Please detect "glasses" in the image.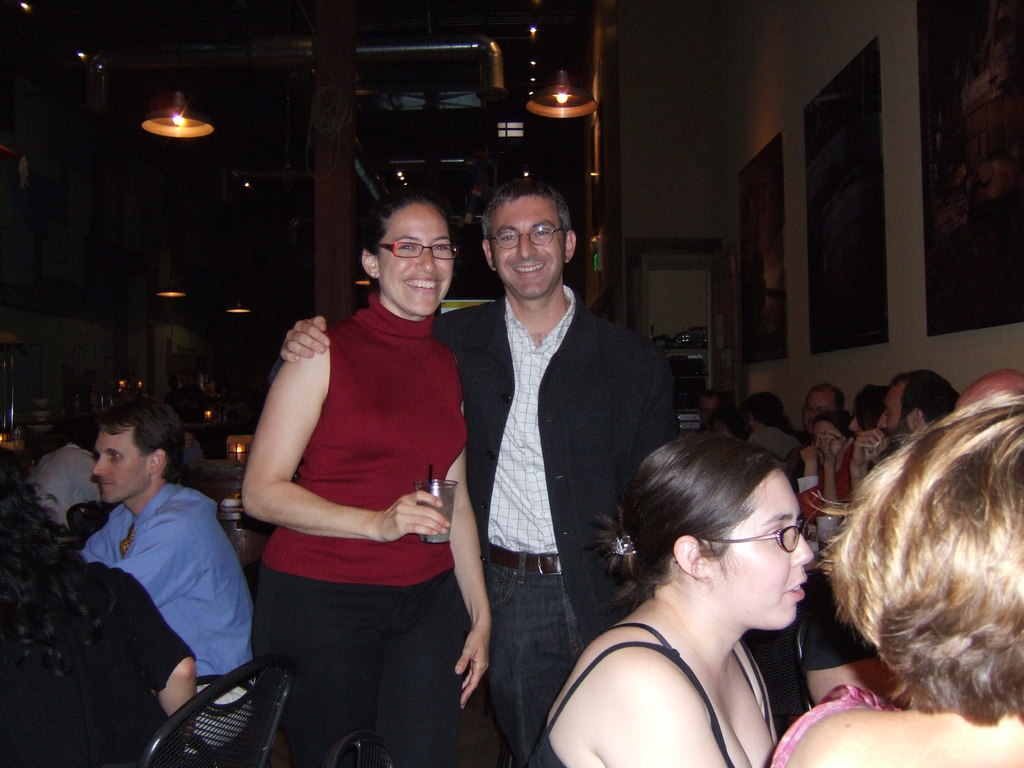
l=487, t=225, r=568, b=252.
